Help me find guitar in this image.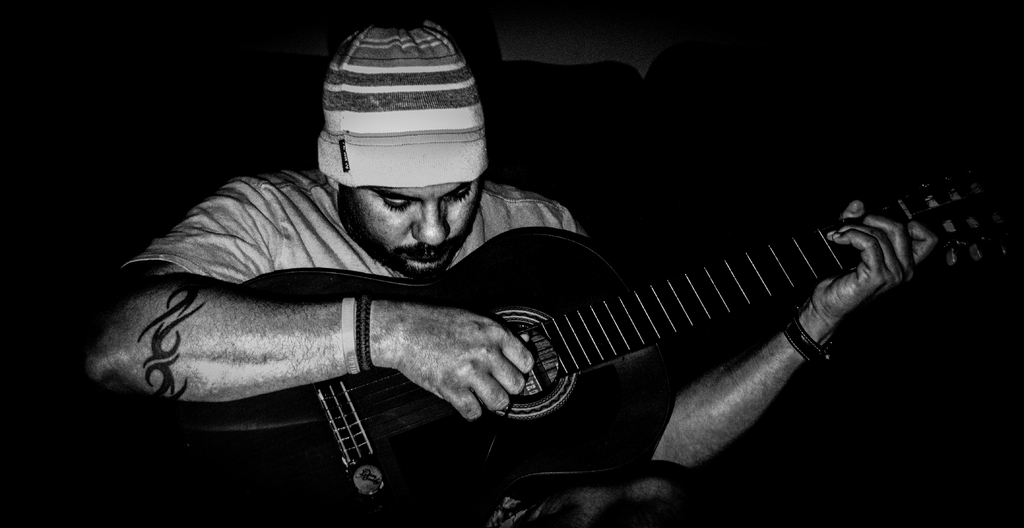
Found it: (216, 115, 940, 486).
